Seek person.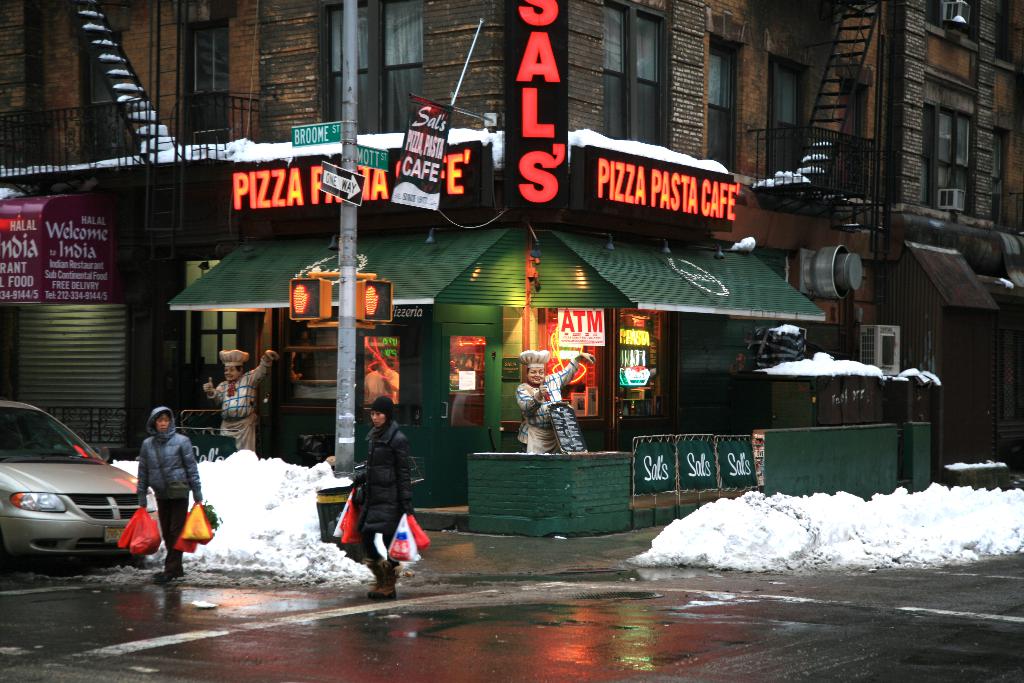
select_region(203, 349, 279, 453).
